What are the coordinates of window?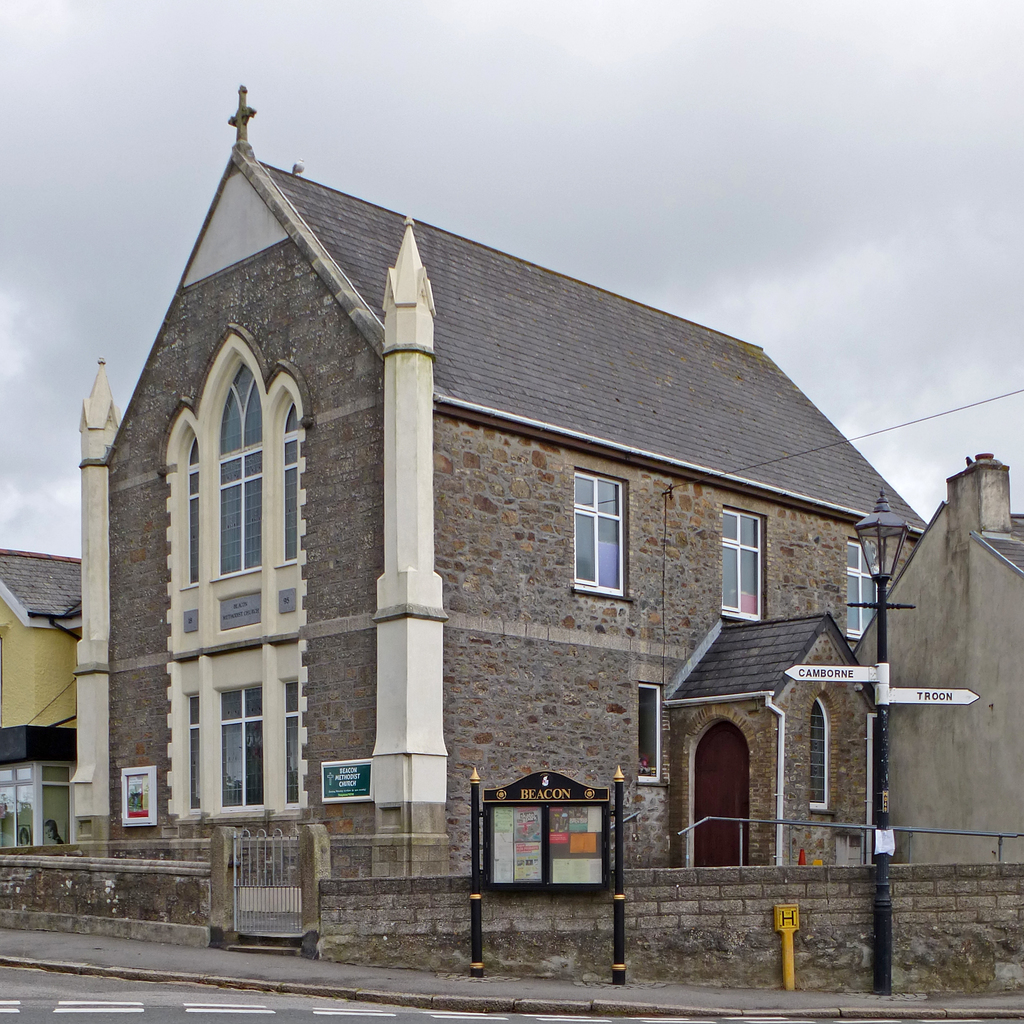
811:694:827:813.
